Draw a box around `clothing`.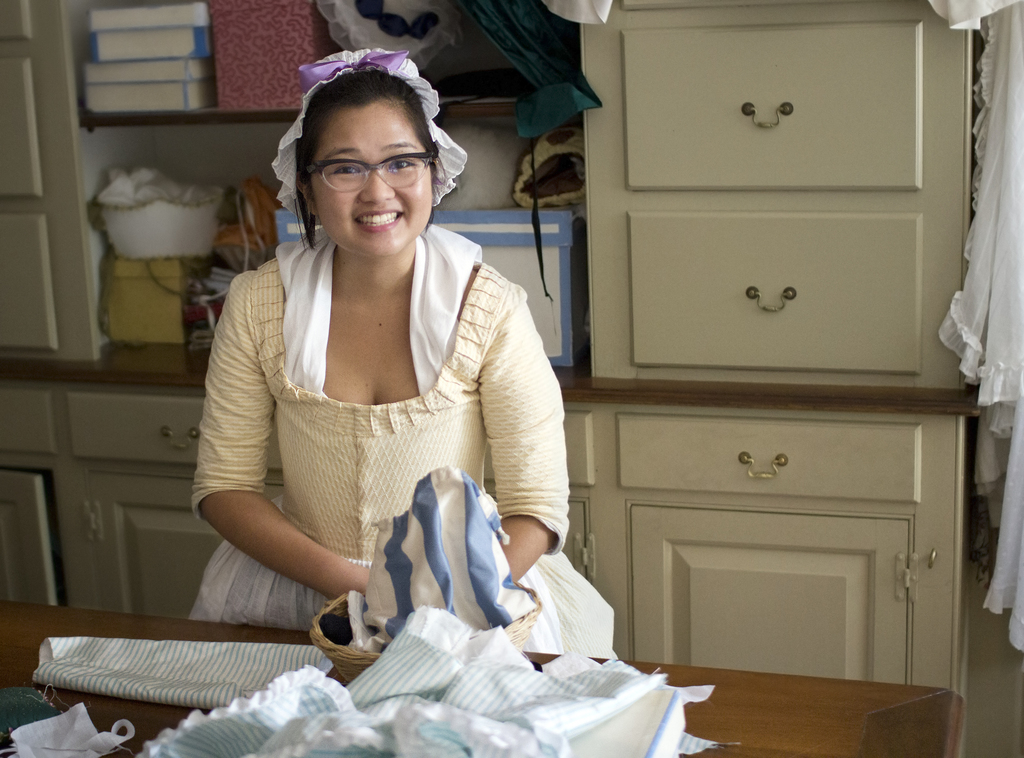
(left=33, top=638, right=336, bottom=713).
